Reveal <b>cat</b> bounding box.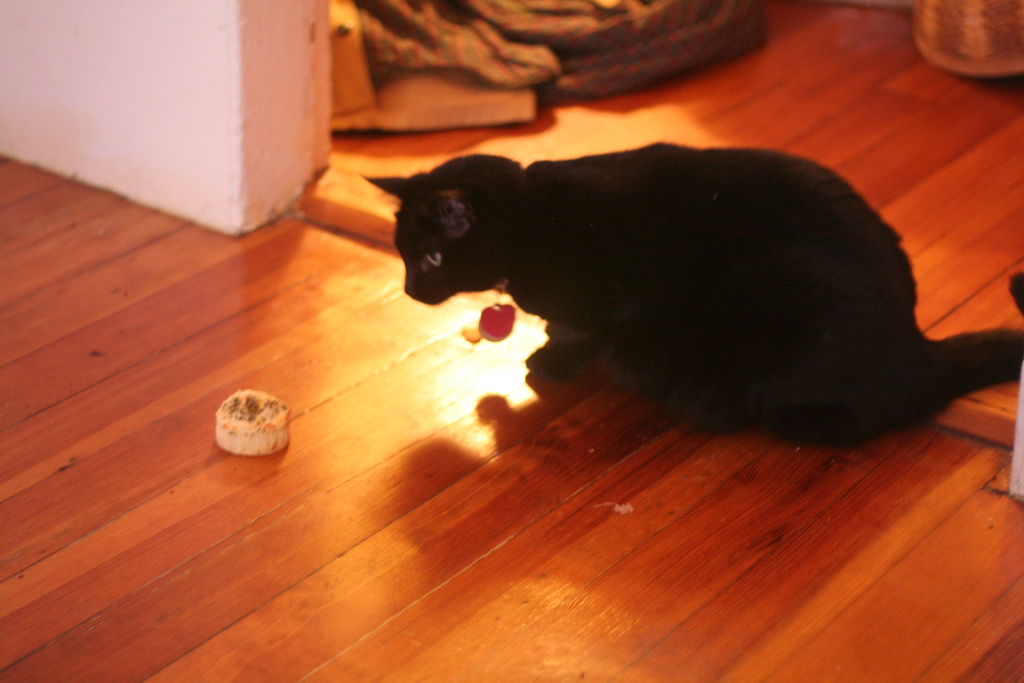
Revealed: bbox=(358, 137, 1023, 456).
